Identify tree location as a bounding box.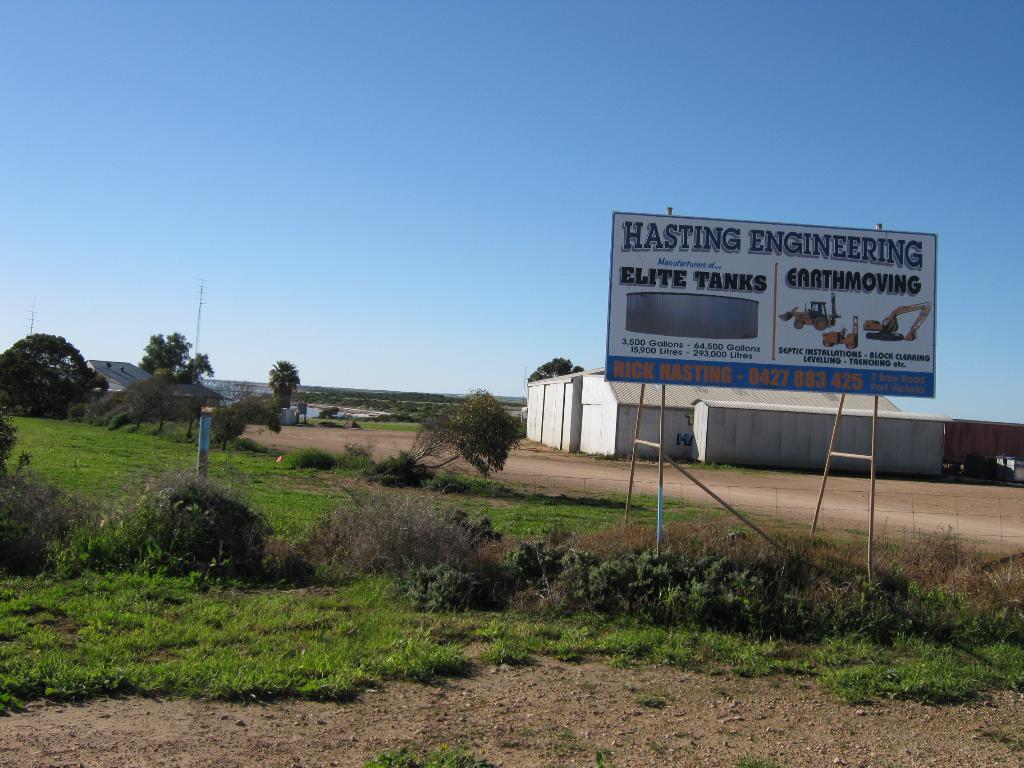
bbox(950, 455, 1016, 480).
